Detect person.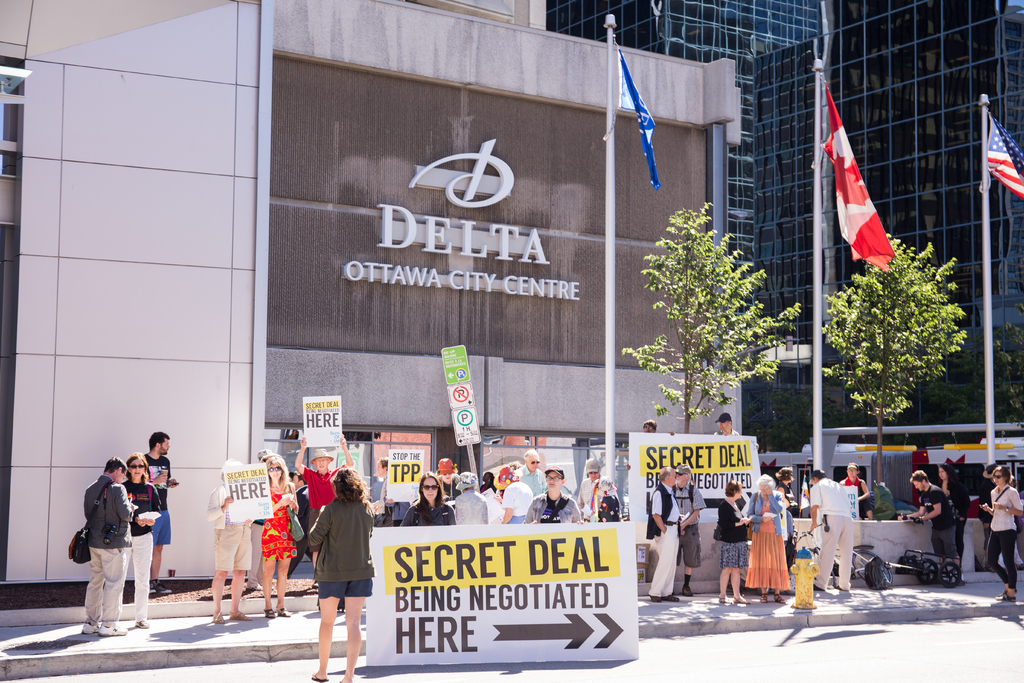
Detected at [148,435,177,602].
